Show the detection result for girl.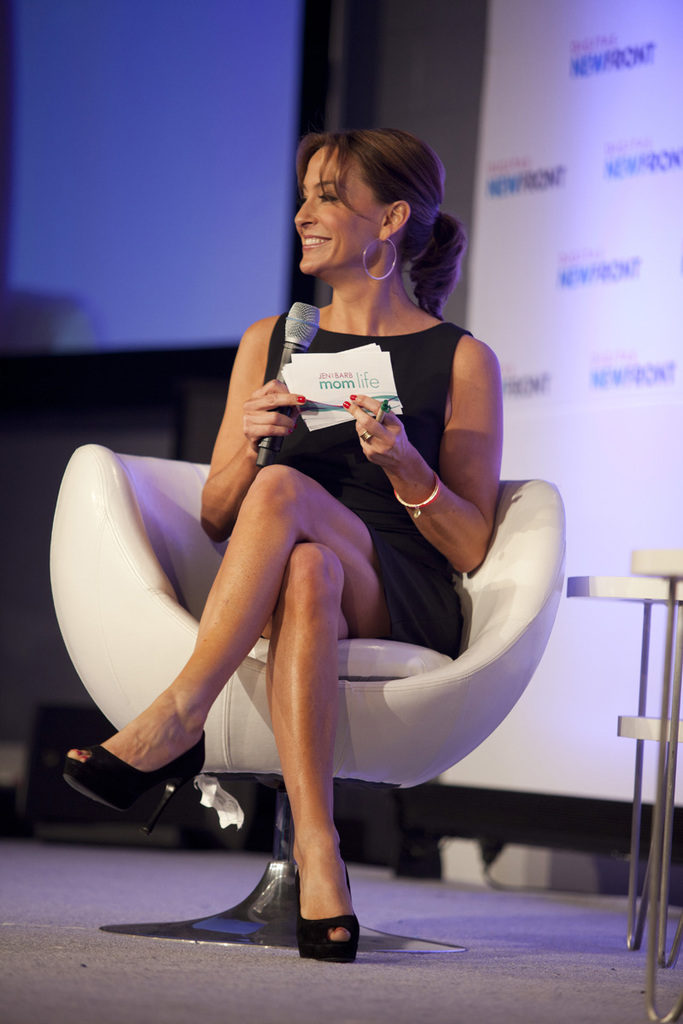
bbox=(61, 127, 512, 957).
